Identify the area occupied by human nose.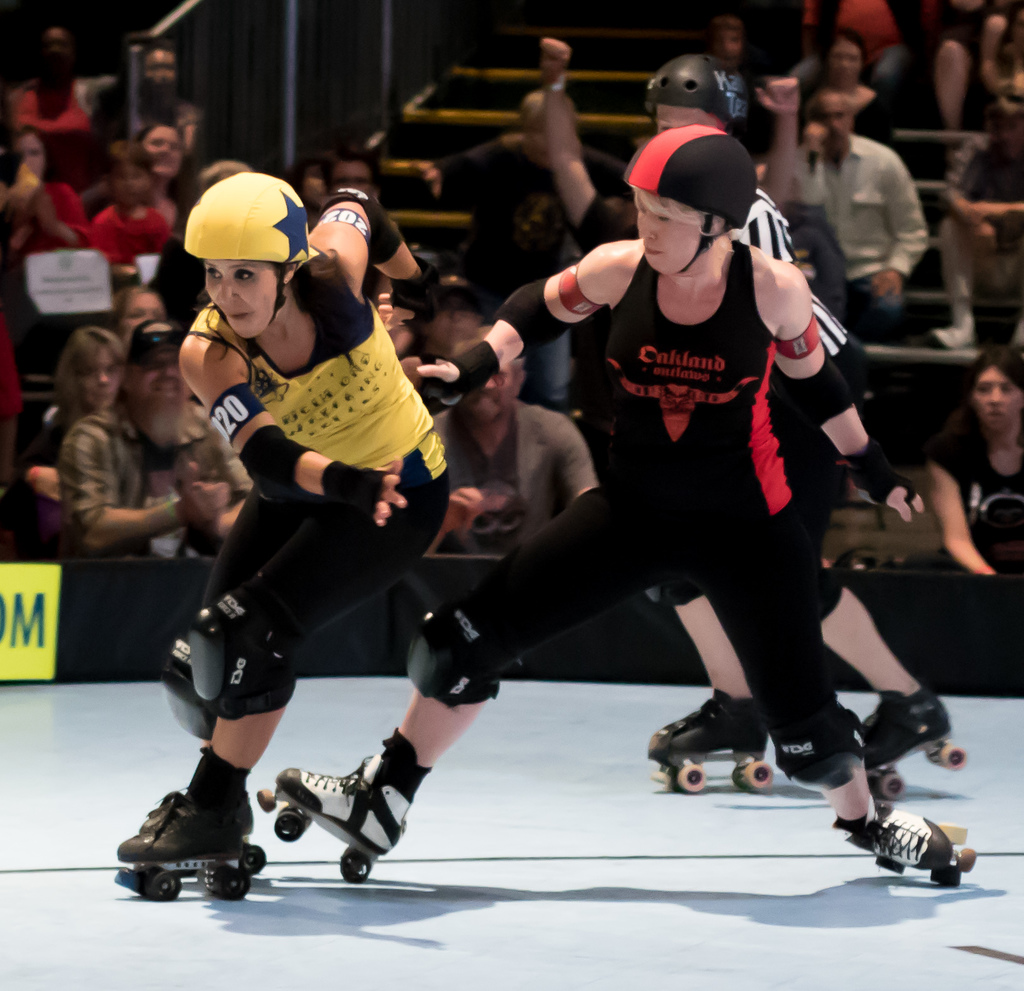
Area: 987,380,1000,411.
